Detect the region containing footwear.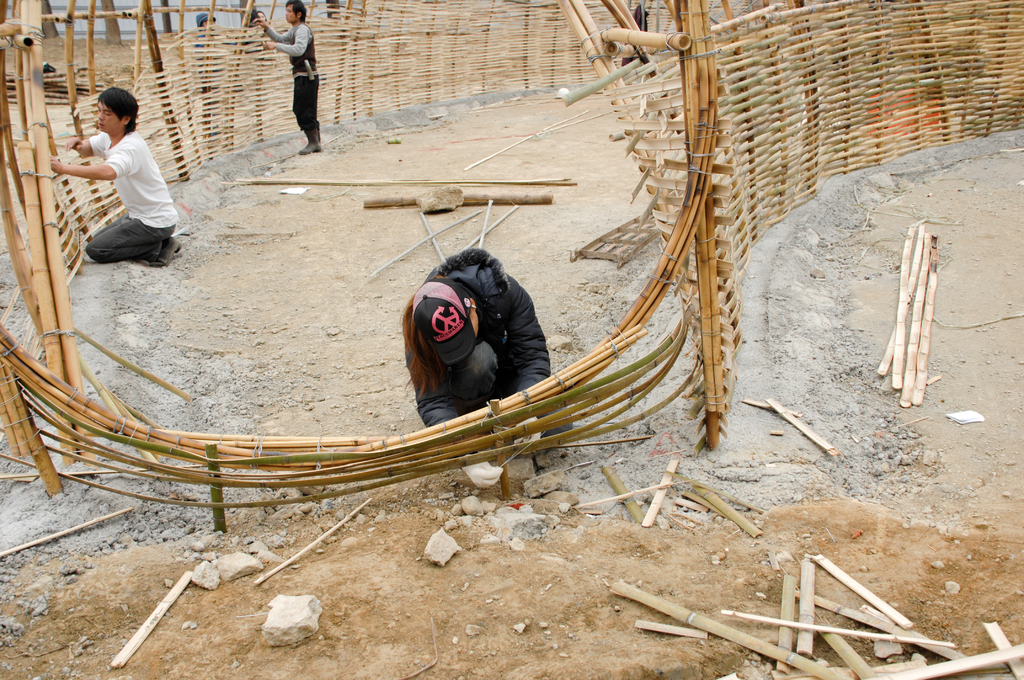
left=303, top=127, right=320, bottom=156.
